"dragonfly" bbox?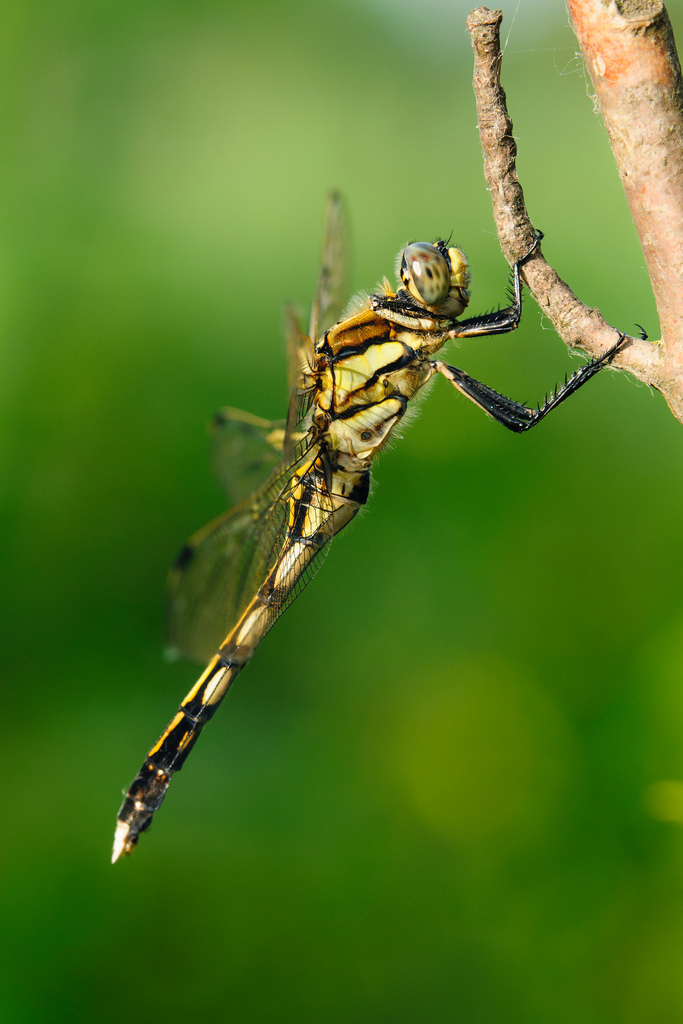
box(113, 185, 645, 857)
